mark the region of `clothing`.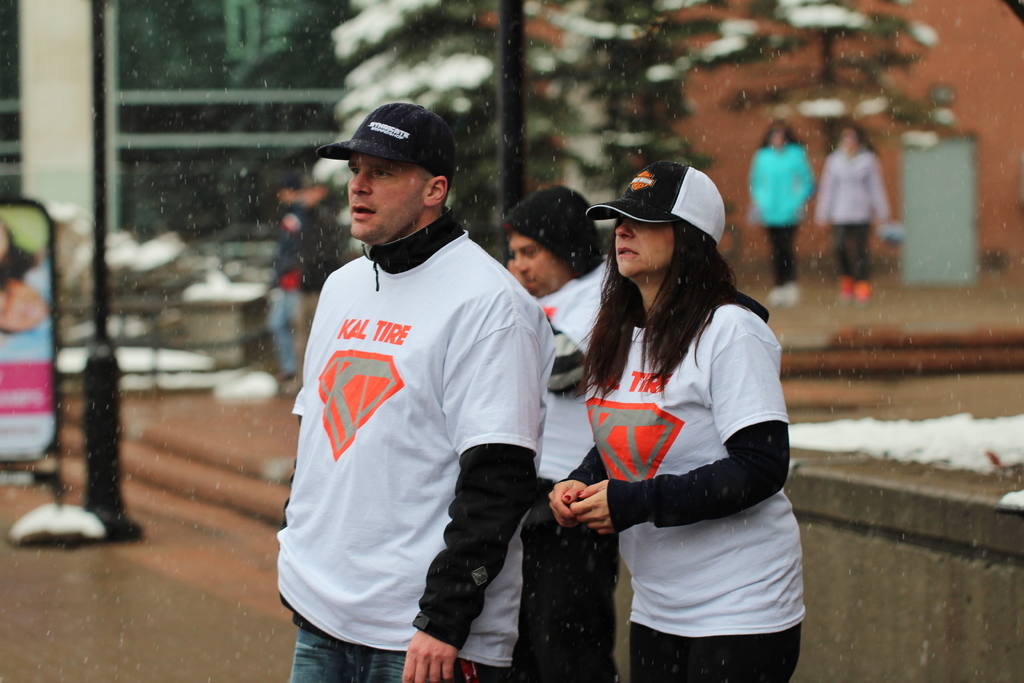
Region: (x1=748, y1=143, x2=811, y2=284).
